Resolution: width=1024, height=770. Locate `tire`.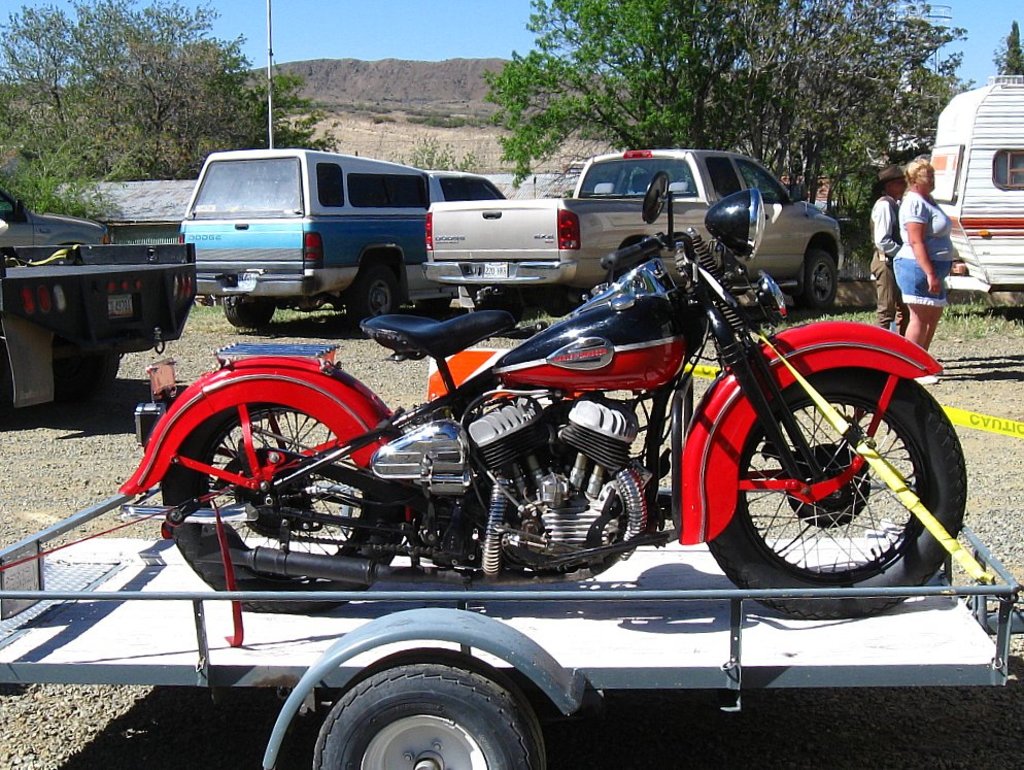
bbox(158, 402, 450, 622).
